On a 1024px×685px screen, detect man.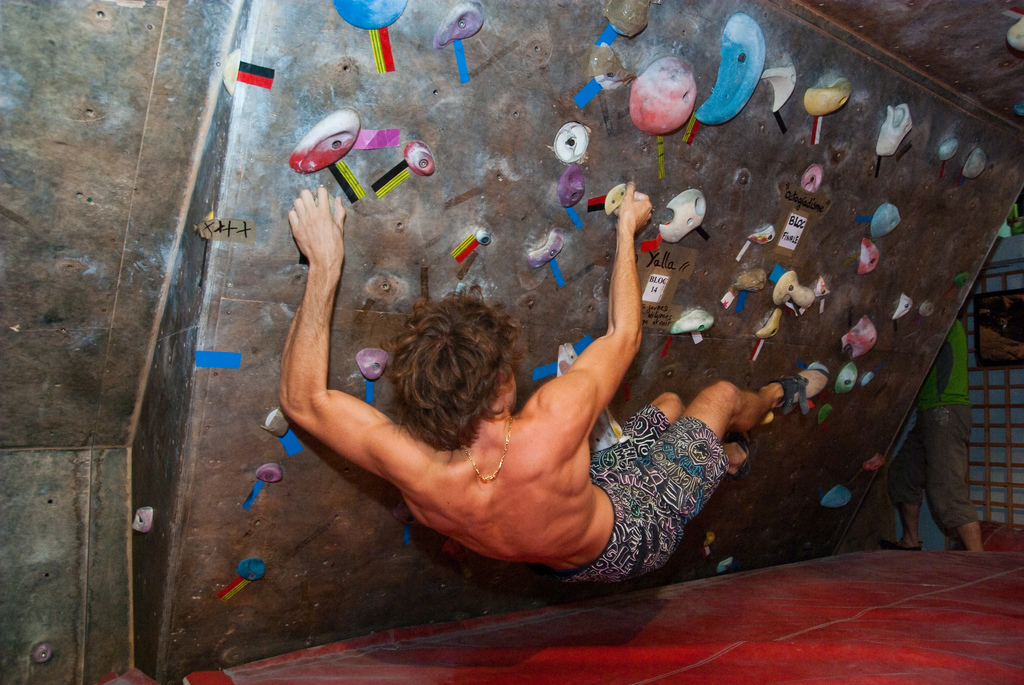
crop(888, 319, 985, 552).
